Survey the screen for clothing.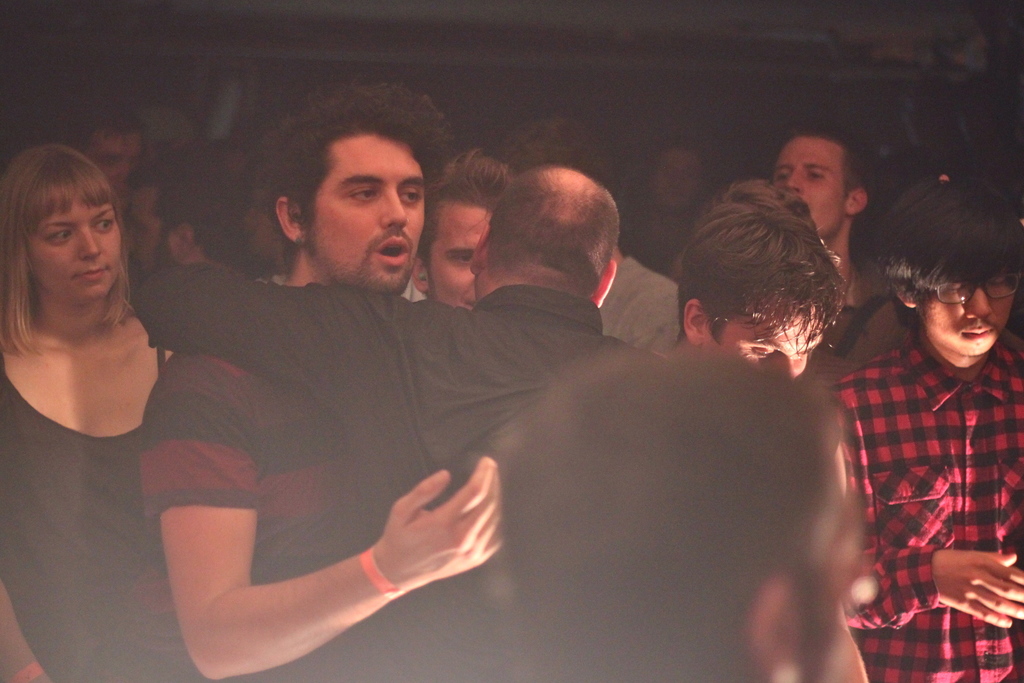
Survey found: l=594, t=243, r=684, b=357.
